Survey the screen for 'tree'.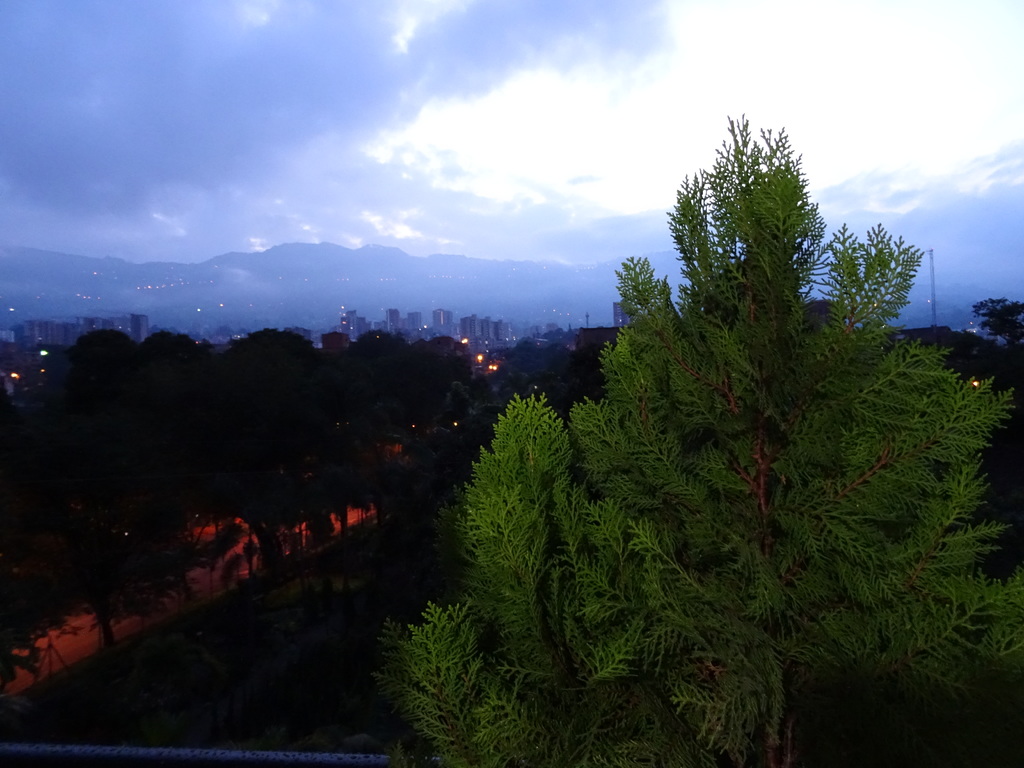
Survey found: 394/81/970/700.
